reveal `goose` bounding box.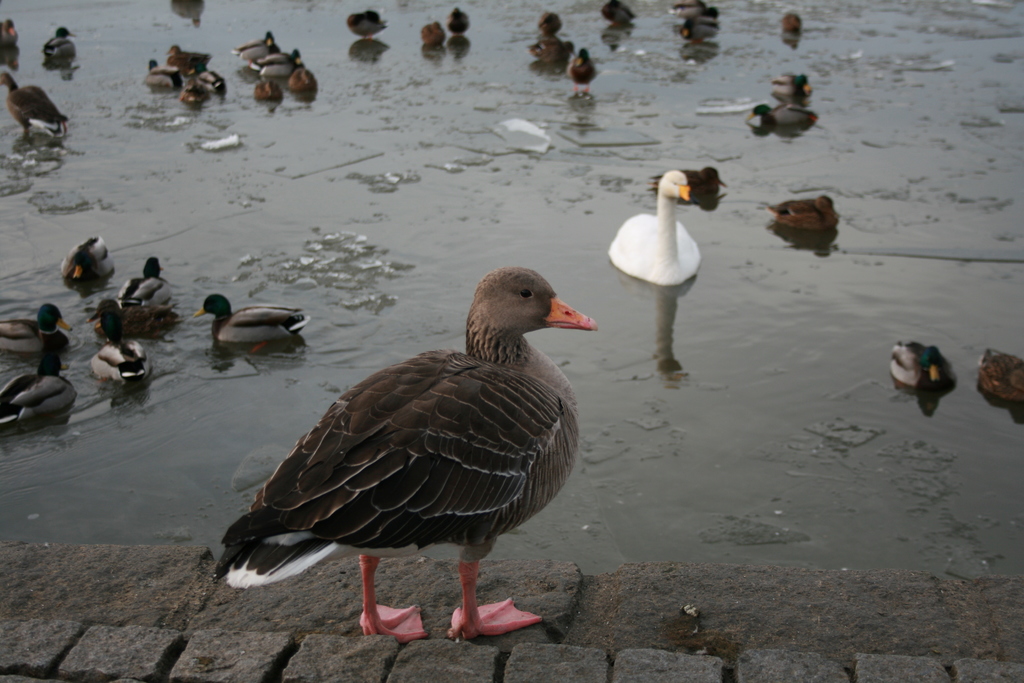
Revealed: (left=568, top=47, right=598, bottom=94).
